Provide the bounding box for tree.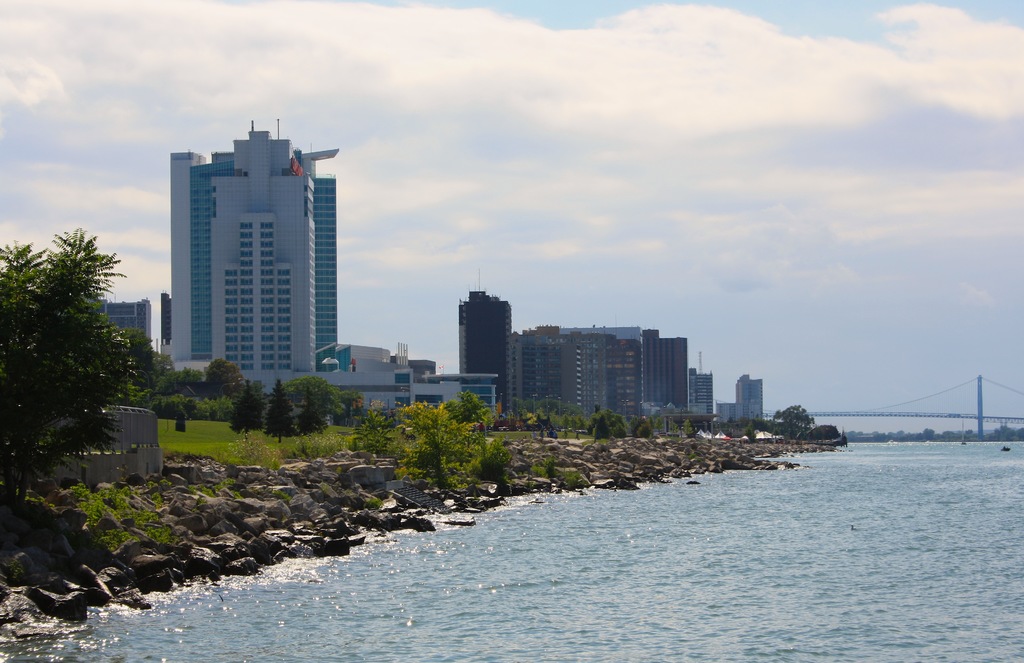
{"left": 260, "top": 380, "right": 294, "bottom": 445}.
